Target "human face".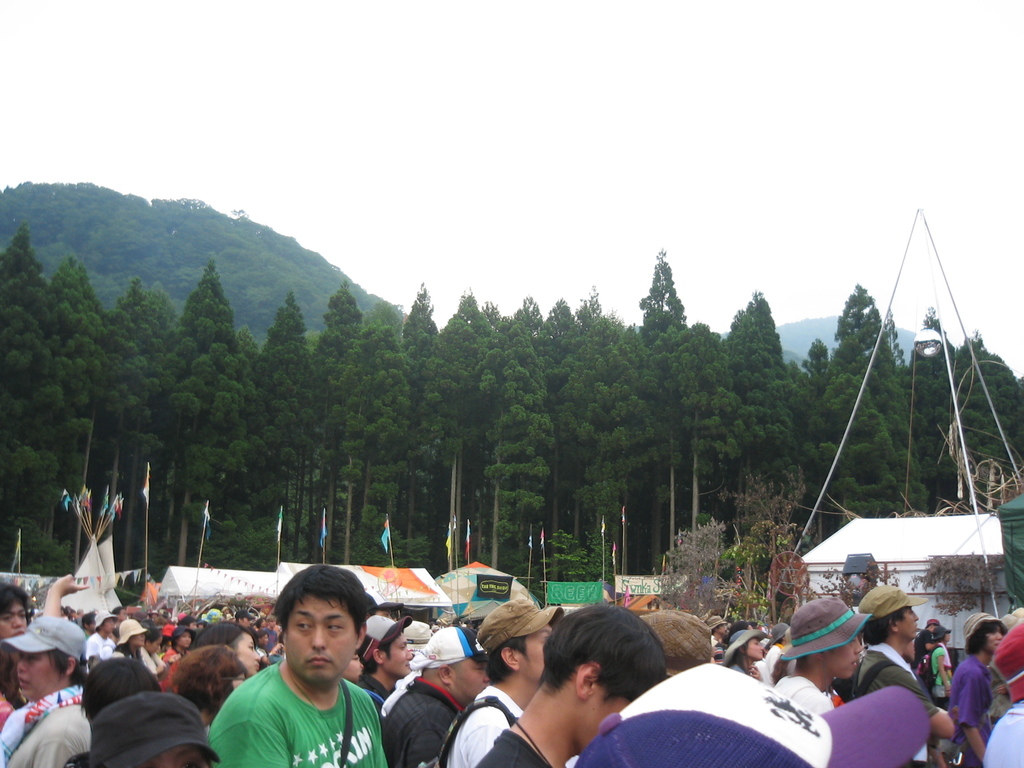
Target region: 520 621 556 682.
